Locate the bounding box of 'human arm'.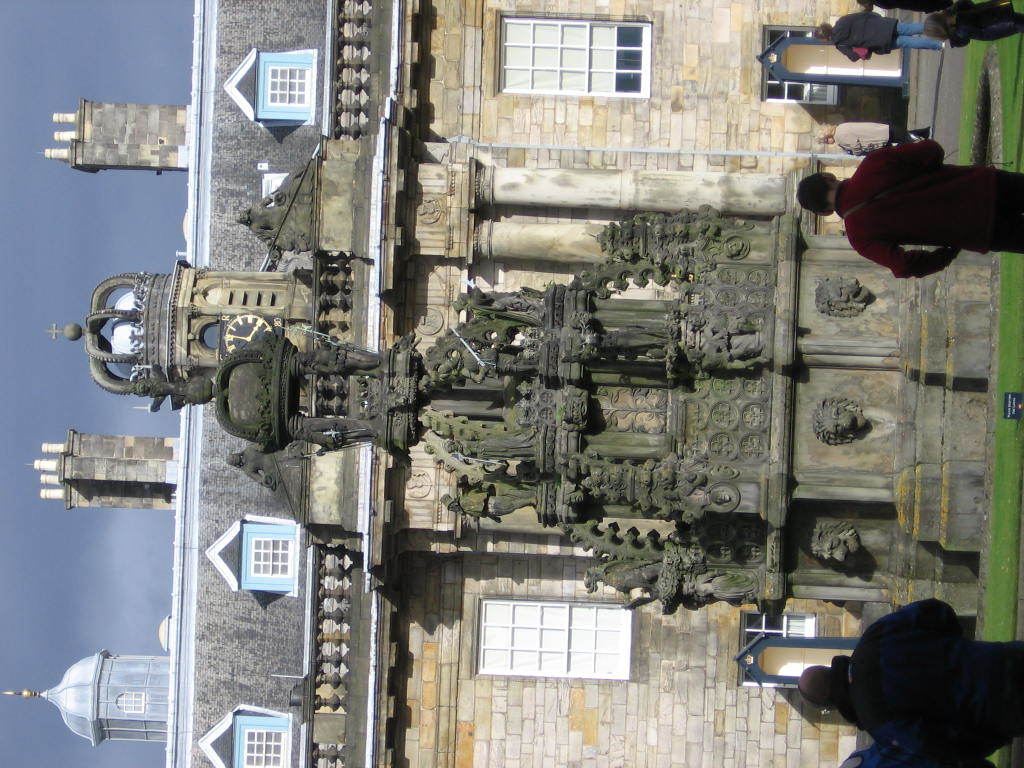
Bounding box: 870/599/959/637.
